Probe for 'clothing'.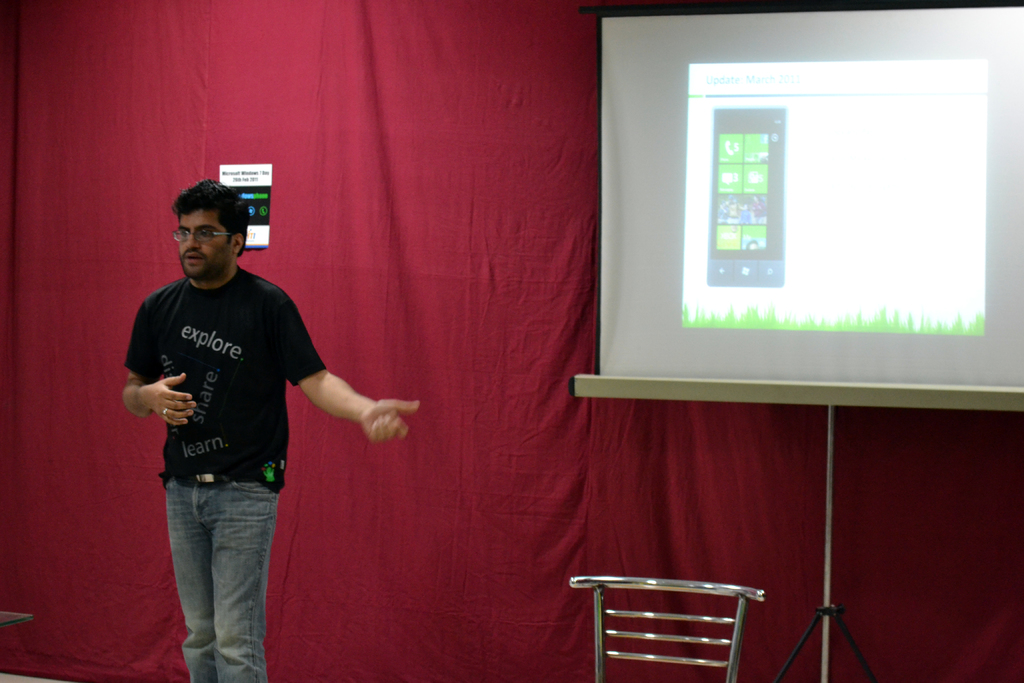
Probe result: <box>131,261,311,645</box>.
